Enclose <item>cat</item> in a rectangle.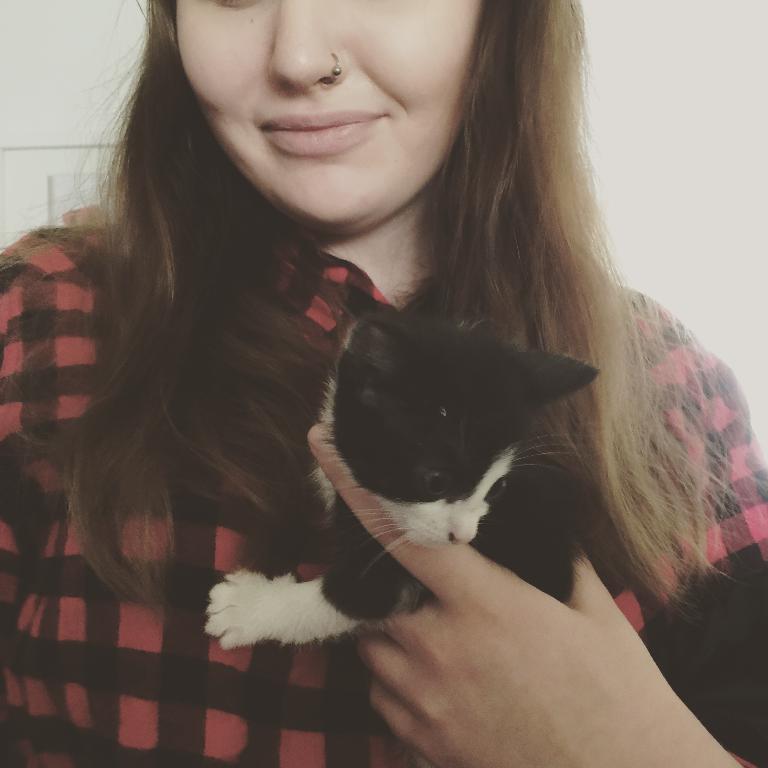
locate(204, 305, 599, 767).
